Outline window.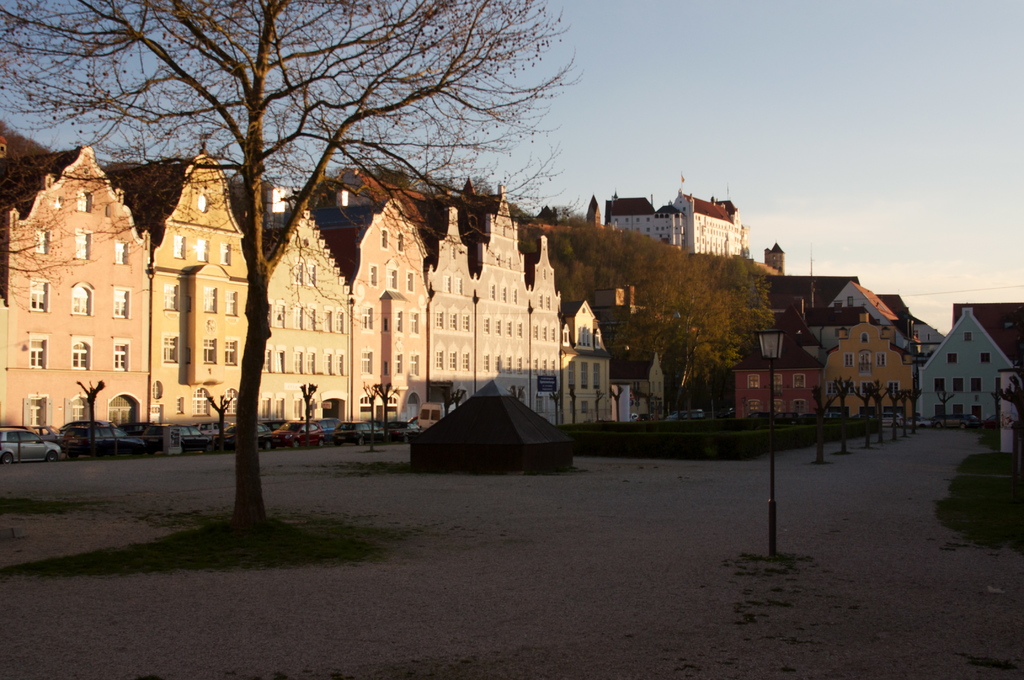
Outline: crop(223, 290, 239, 319).
